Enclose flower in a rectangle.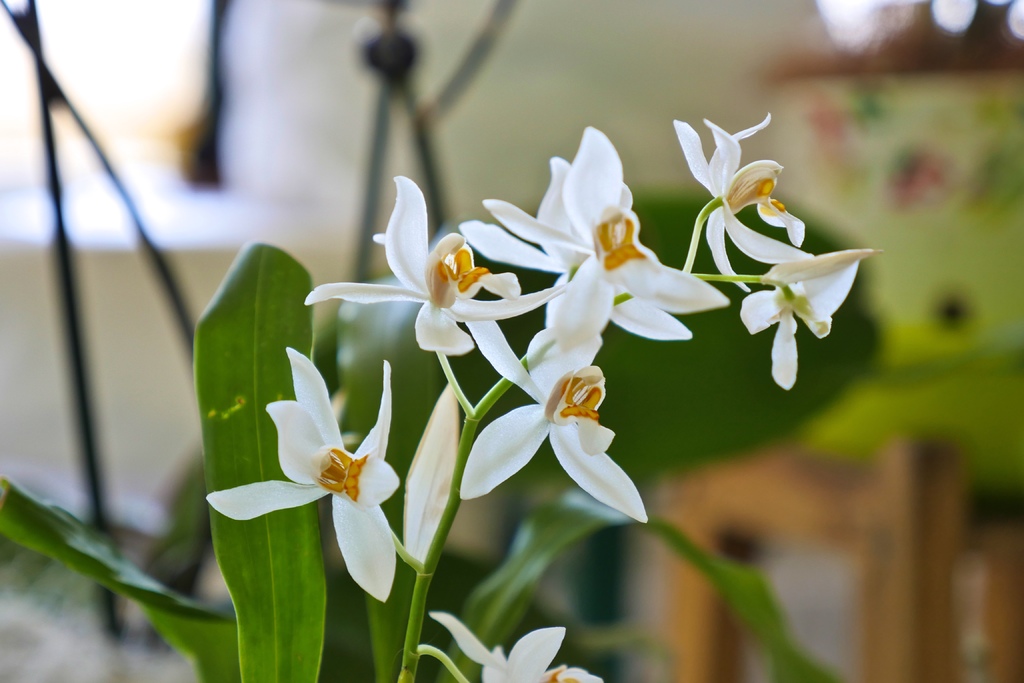
(203, 340, 403, 603).
